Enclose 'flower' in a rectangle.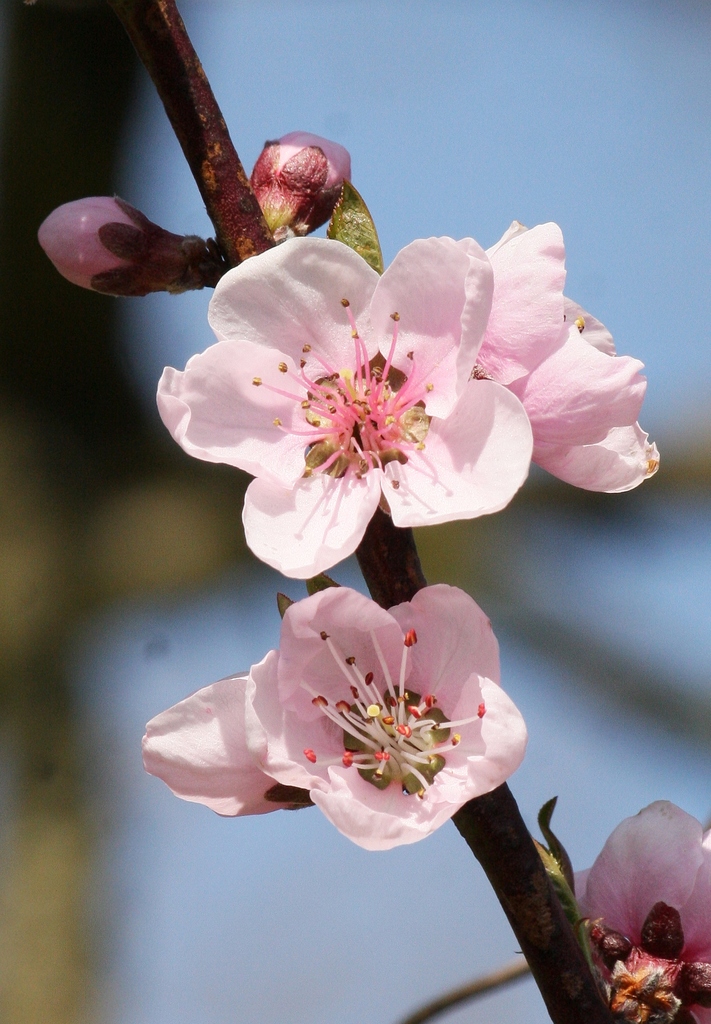
locate(469, 218, 667, 493).
